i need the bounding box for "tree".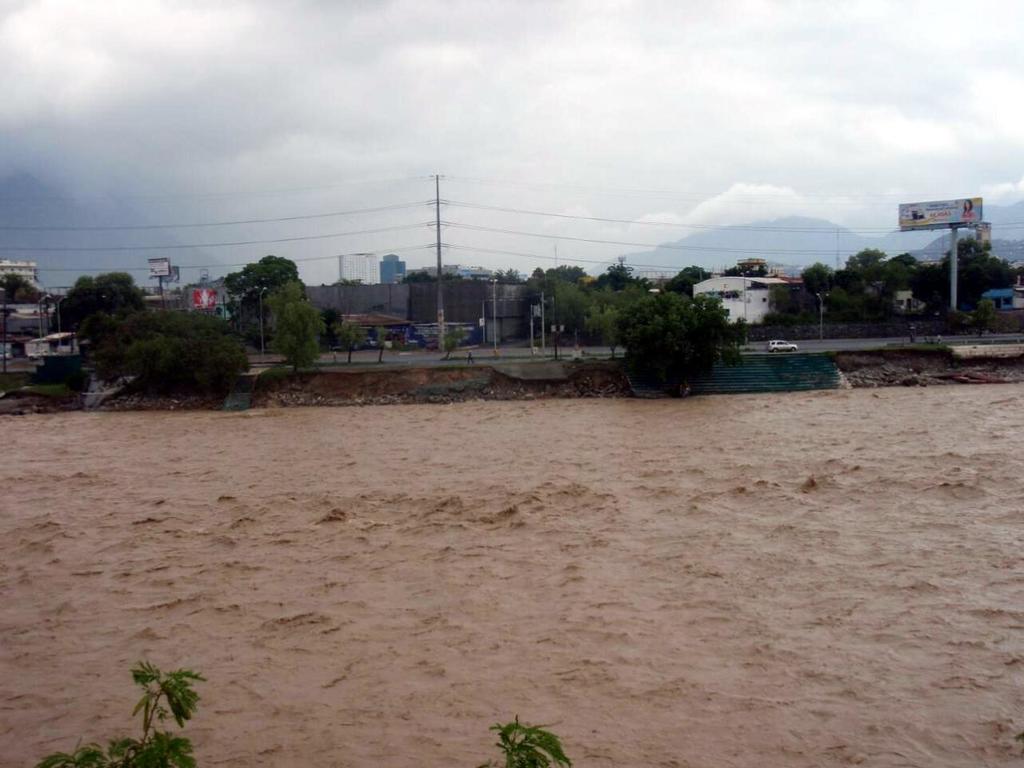
Here it is: pyautogui.locateOnScreen(602, 257, 646, 291).
